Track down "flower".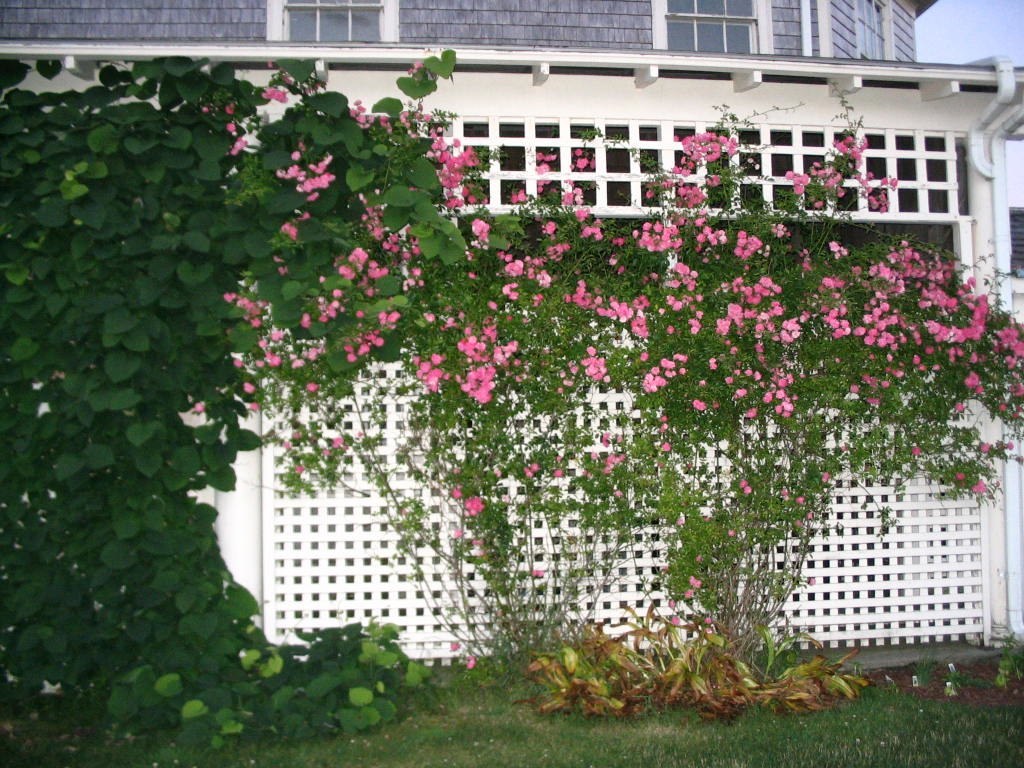
Tracked to [669, 612, 682, 629].
